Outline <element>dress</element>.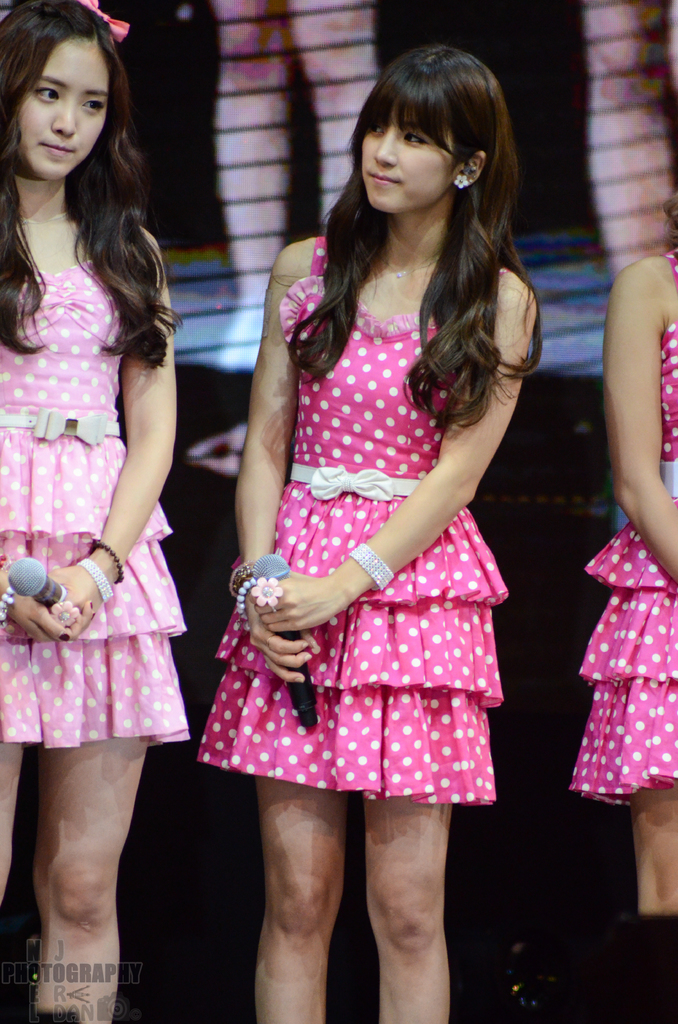
Outline: <bbox>198, 237, 514, 810</bbox>.
